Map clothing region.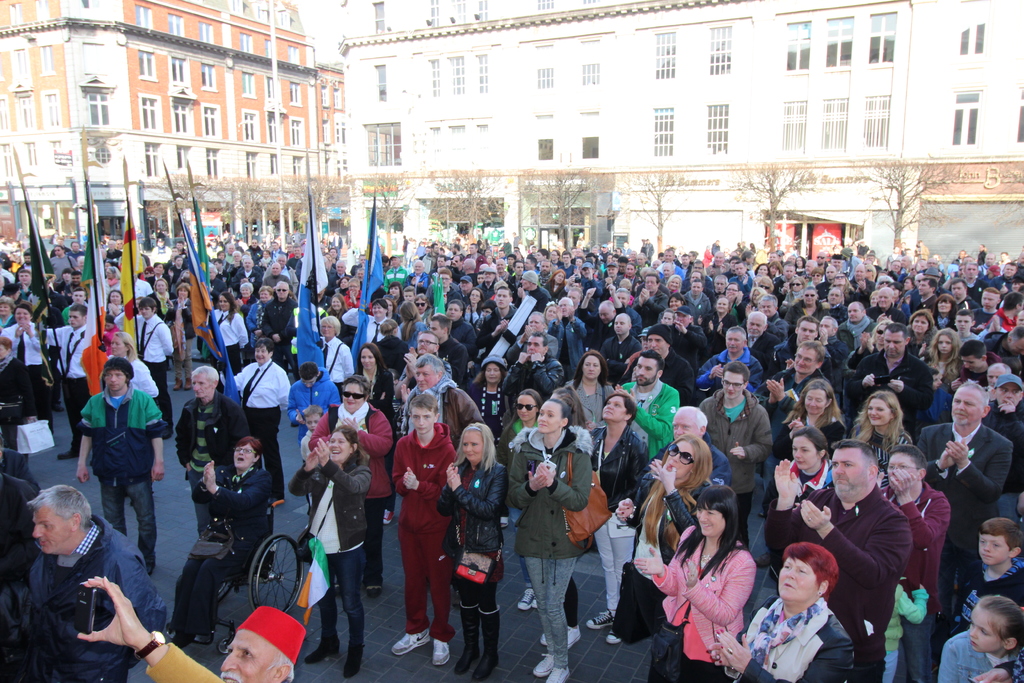
Mapped to (x1=877, y1=484, x2=950, y2=682).
